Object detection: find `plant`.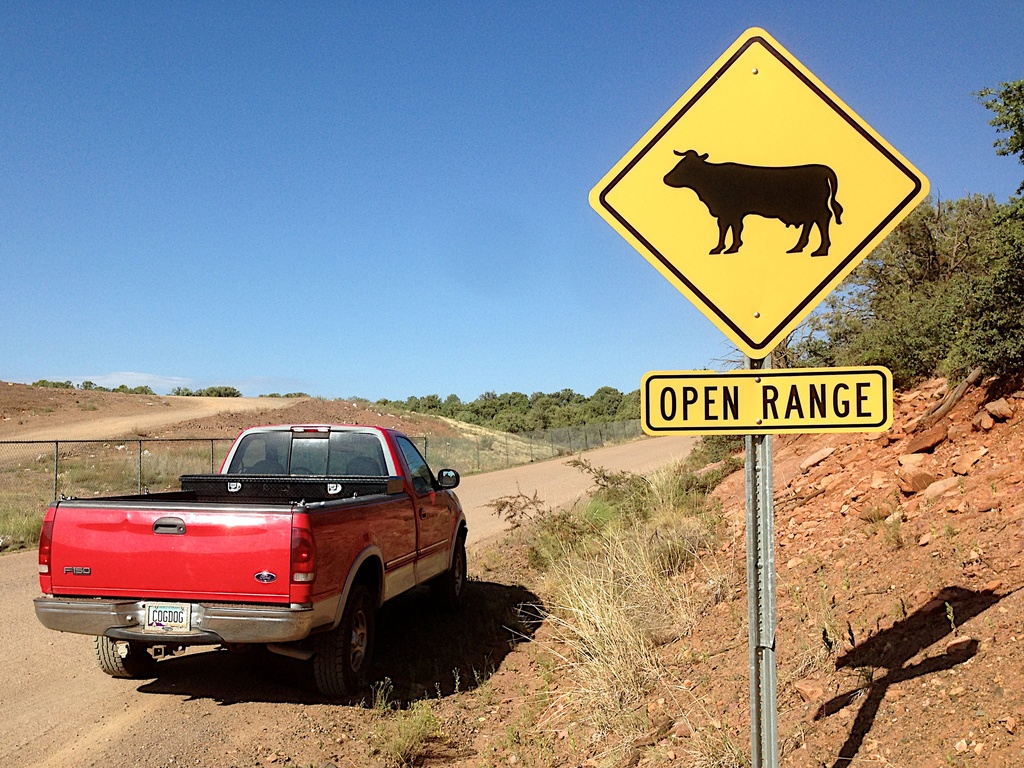
41:402:50:414.
